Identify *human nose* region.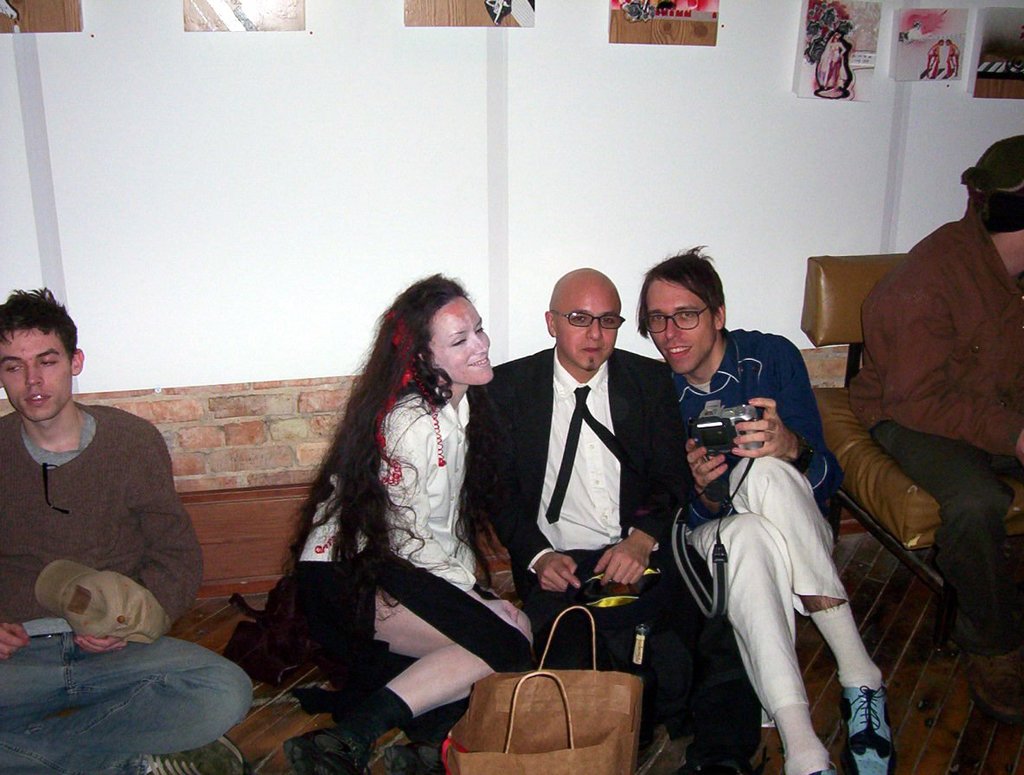
Region: l=585, t=315, r=603, b=337.
